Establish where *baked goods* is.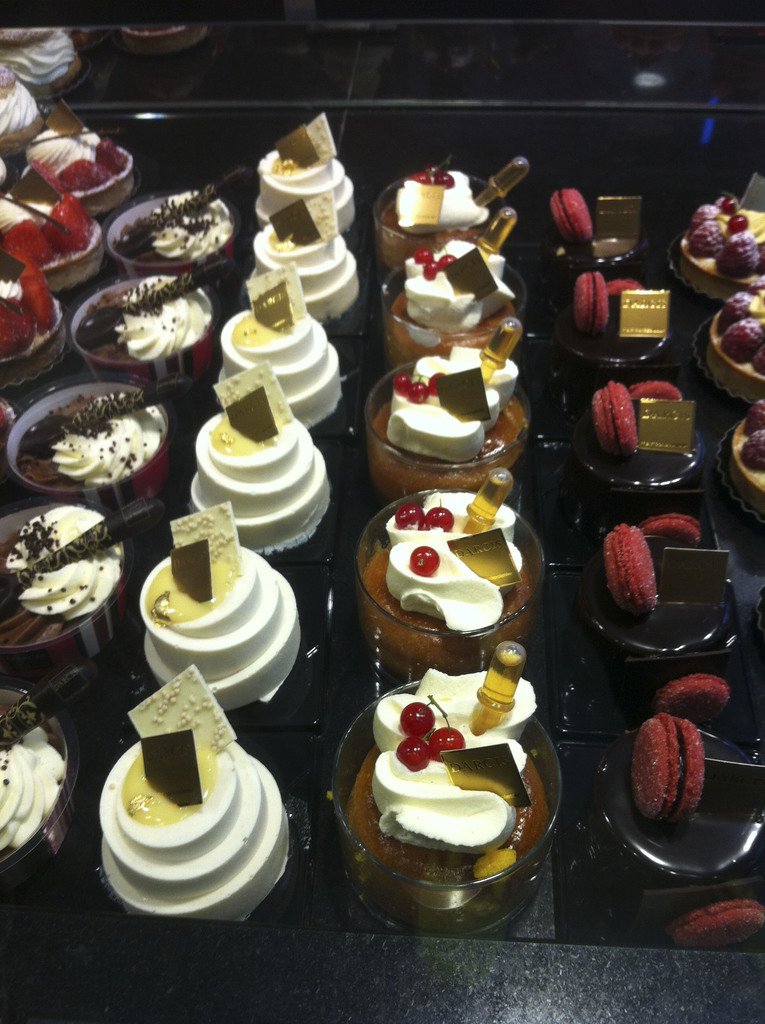
Established at box=[383, 158, 539, 259].
